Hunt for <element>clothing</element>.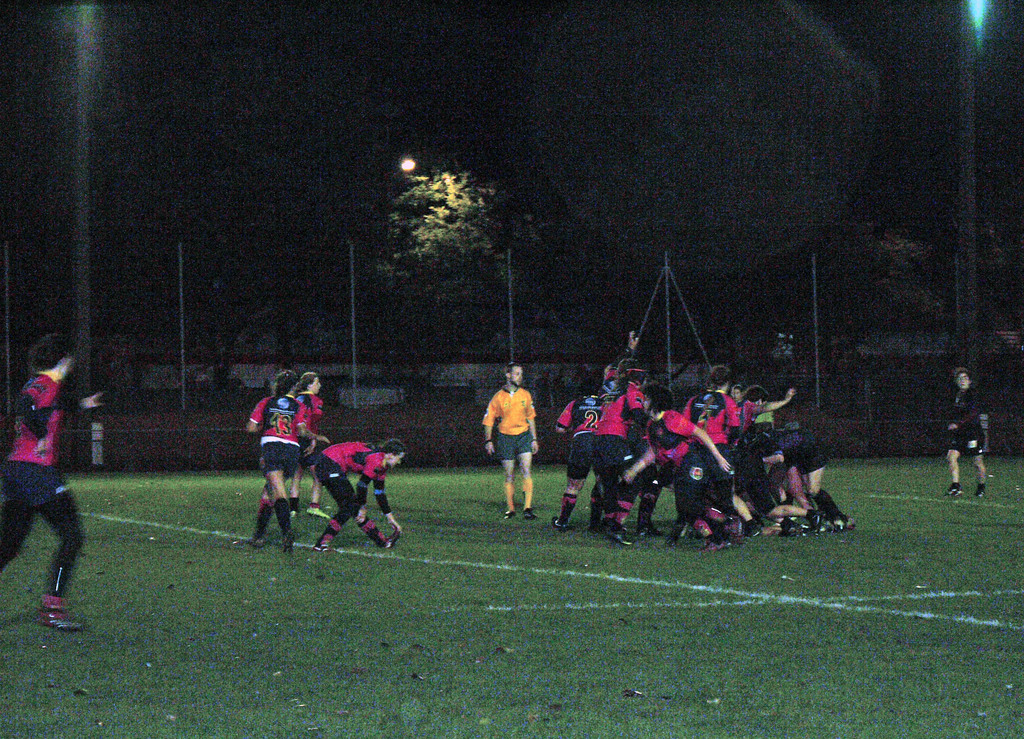
Hunted down at pyautogui.locateOnScreen(593, 369, 653, 489).
